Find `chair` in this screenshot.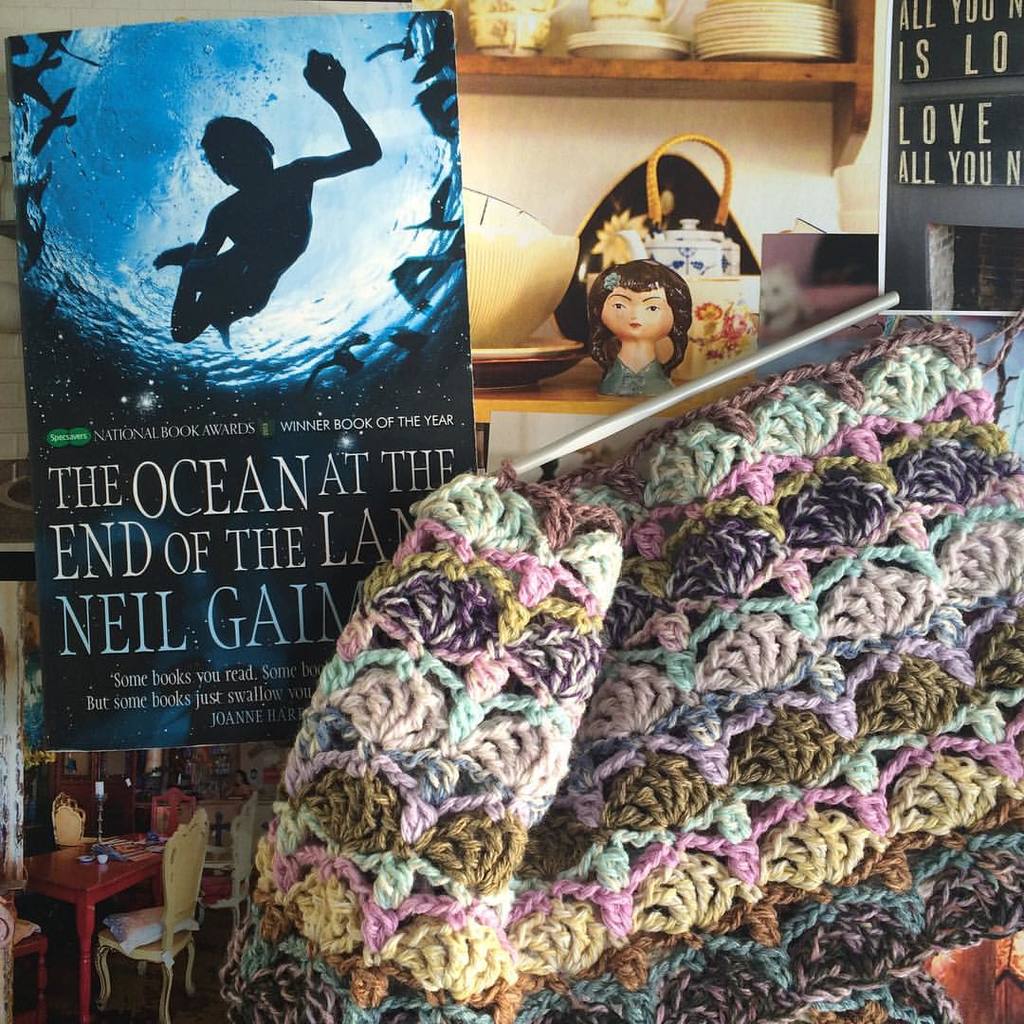
The bounding box for `chair` is 149:784:207:835.
